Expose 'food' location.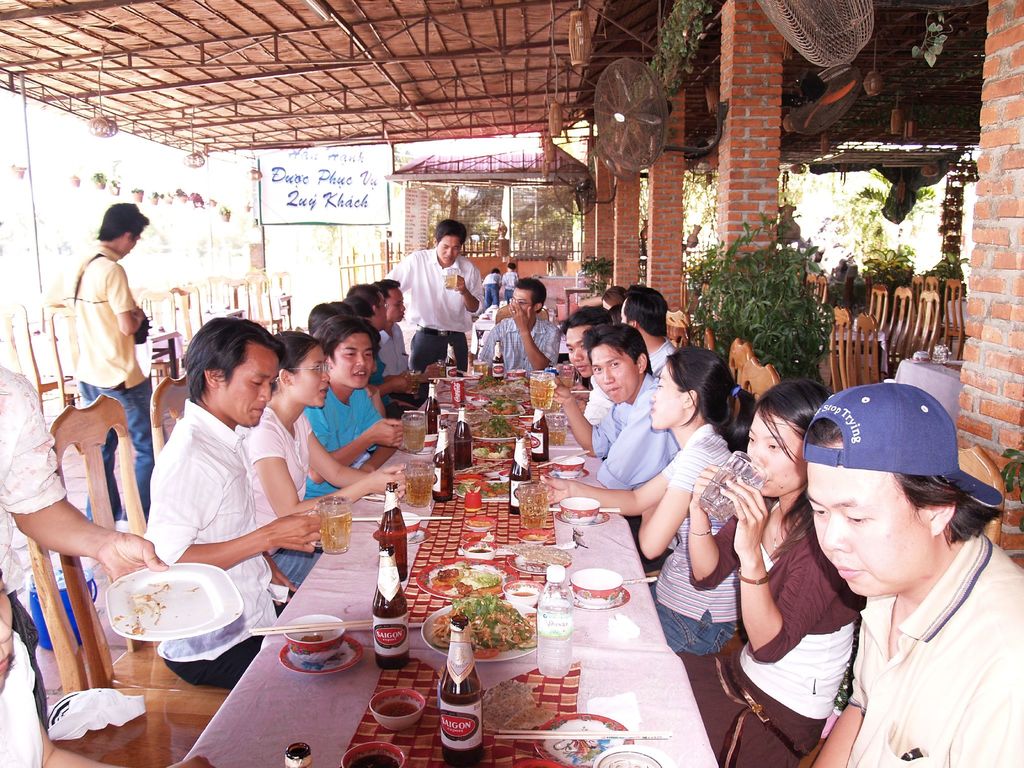
Exposed at {"x1": 467, "y1": 373, "x2": 529, "y2": 458}.
